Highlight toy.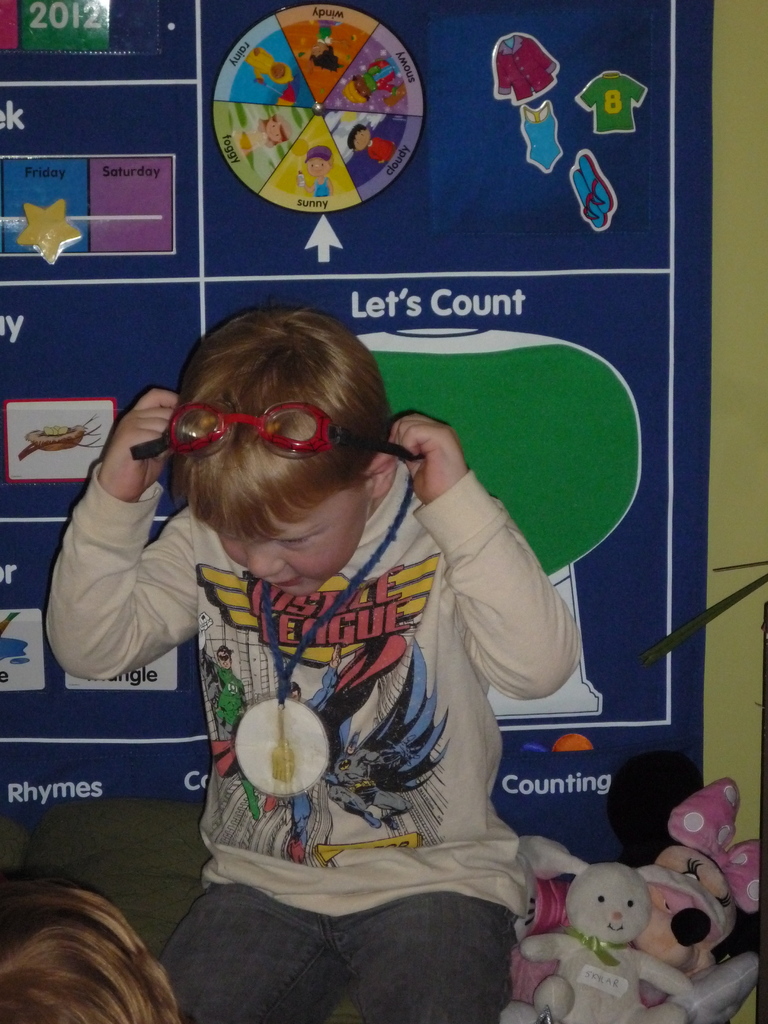
Highlighted region: (604, 777, 758, 1015).
